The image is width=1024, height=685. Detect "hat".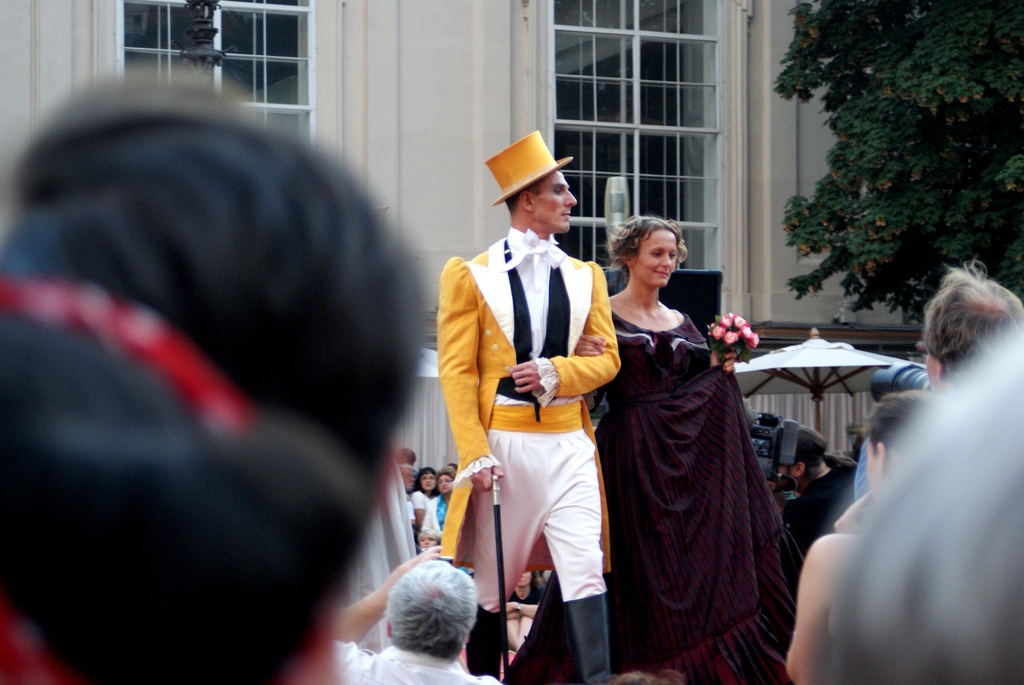
Detection: 483 129 573 210.
